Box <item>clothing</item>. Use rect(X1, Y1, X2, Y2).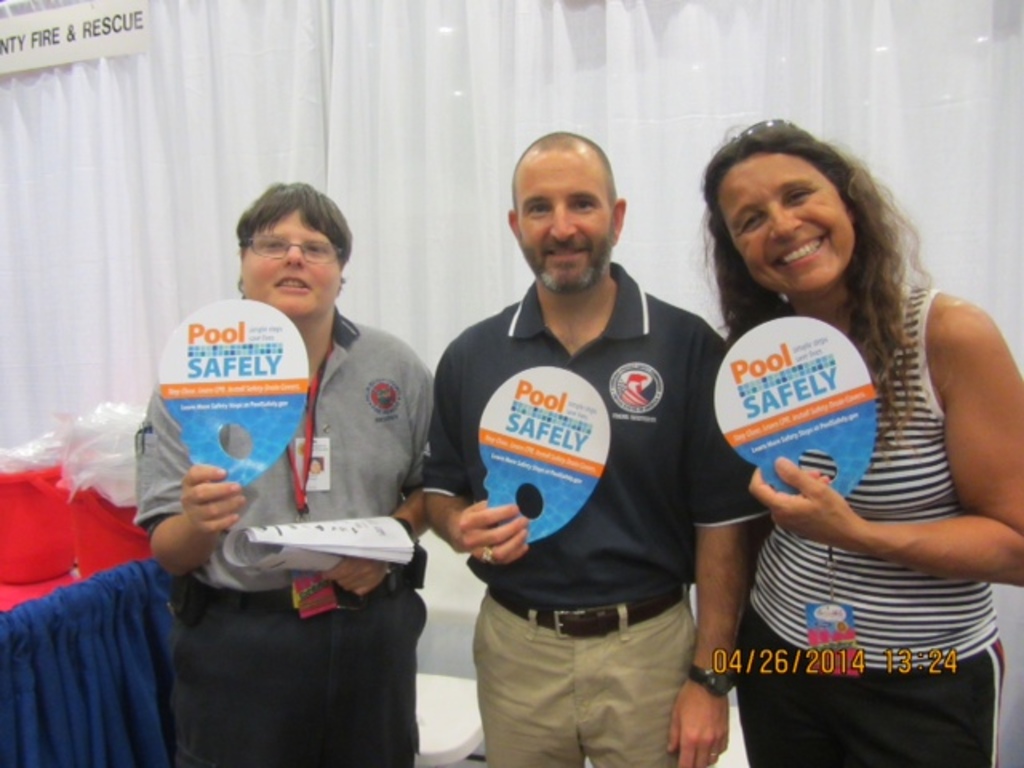
rect(440, 176, 723, 736).
